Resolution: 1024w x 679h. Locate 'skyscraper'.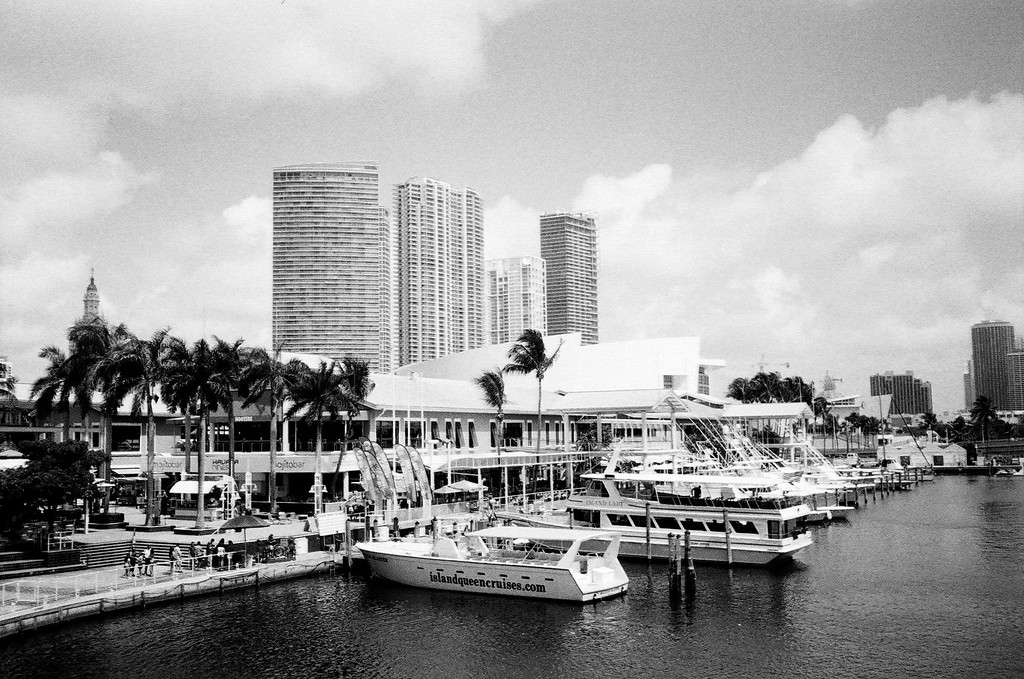
[537,214,599,340].
